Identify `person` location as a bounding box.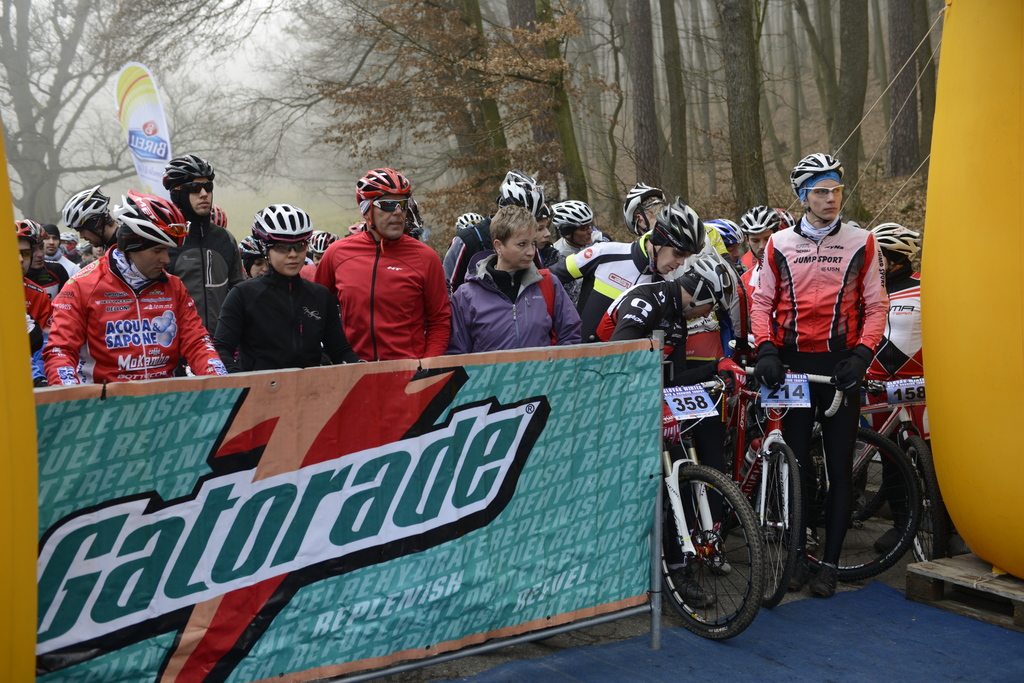
<box>314,185,445,373</box>.
